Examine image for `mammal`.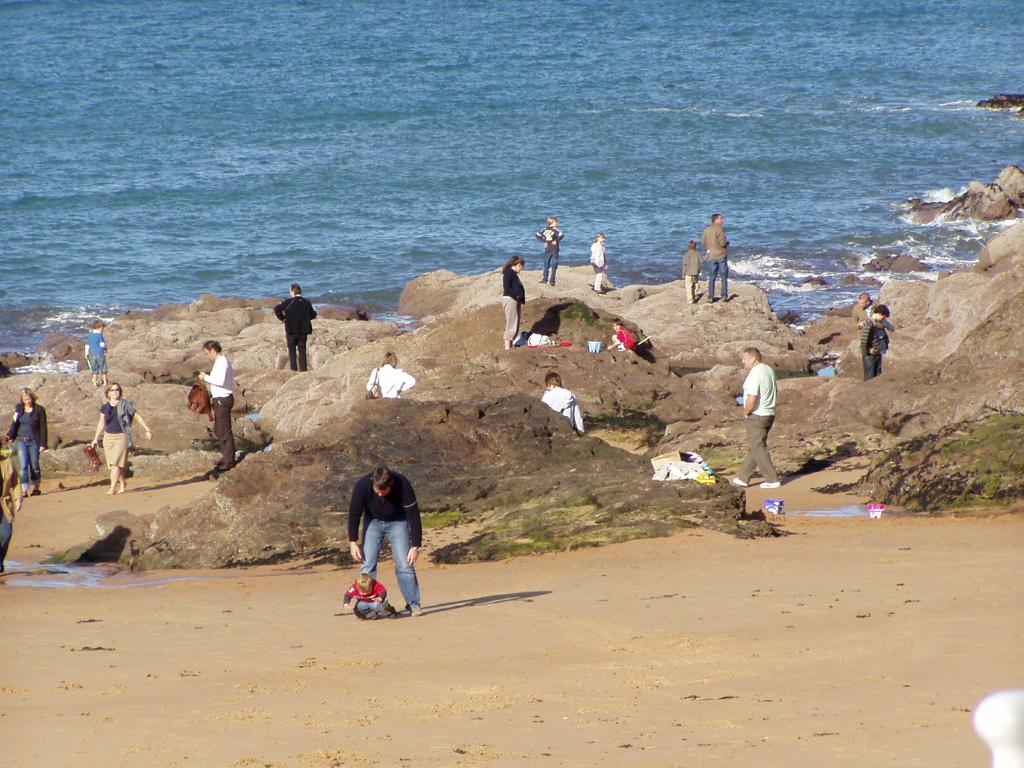
Examination result: (271, 285, 319, 372).
